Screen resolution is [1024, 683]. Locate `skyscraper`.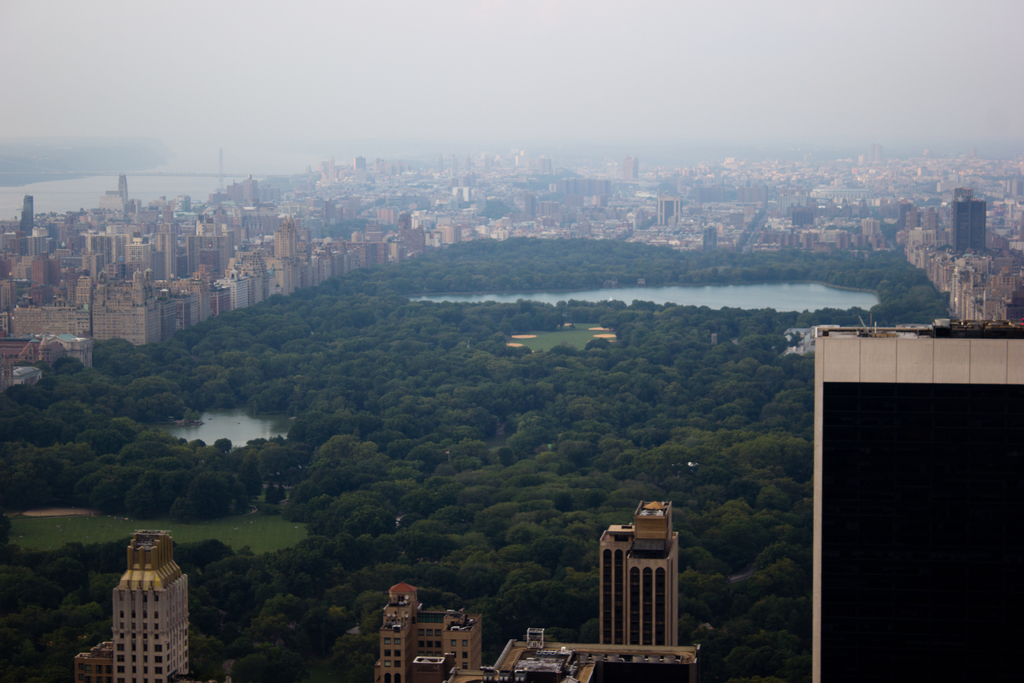
97:538:184:681.
